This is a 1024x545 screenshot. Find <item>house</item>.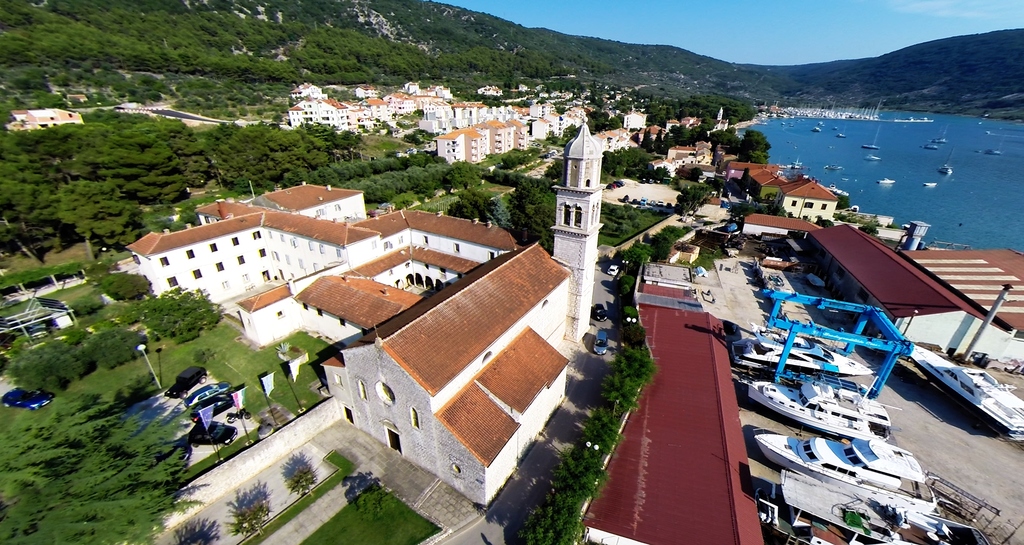
Bounding box: pyautogui.locateOnScreen(125, 173, 568, 518).
